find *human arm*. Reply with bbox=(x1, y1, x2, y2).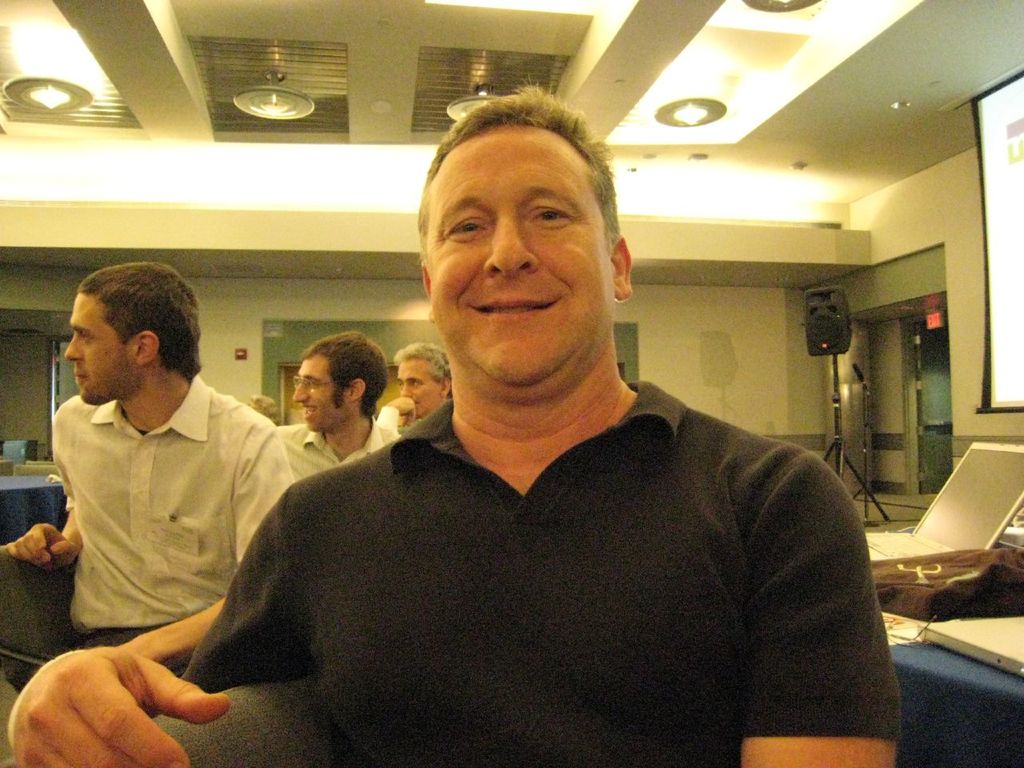
bbox=(374, 398, 417, 438).
